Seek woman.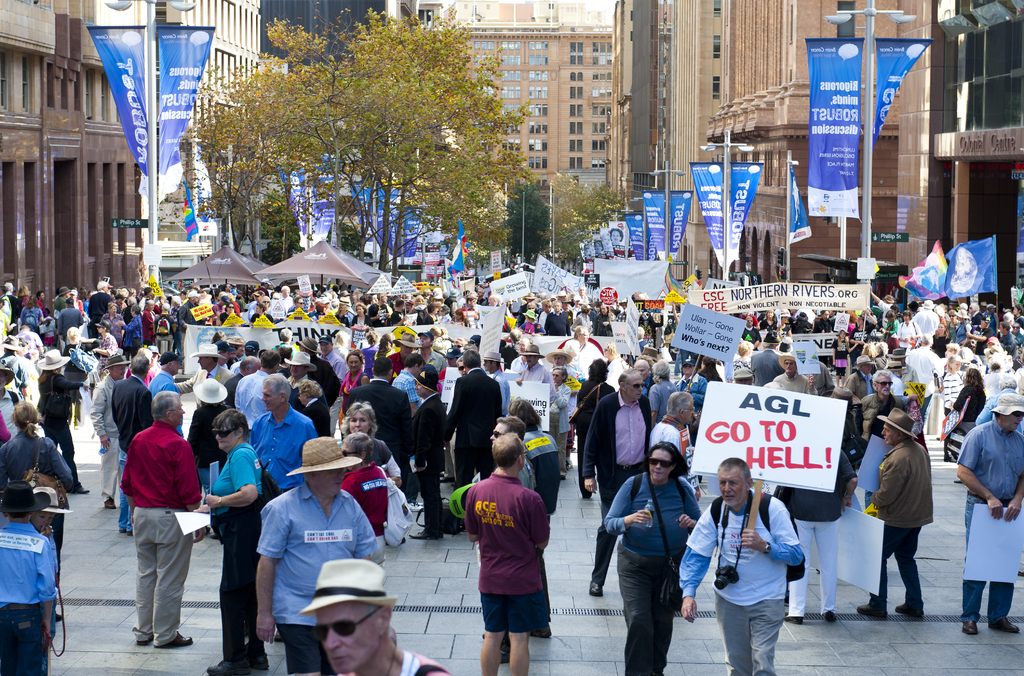
<region>0, 401, 74, 624</region>.
